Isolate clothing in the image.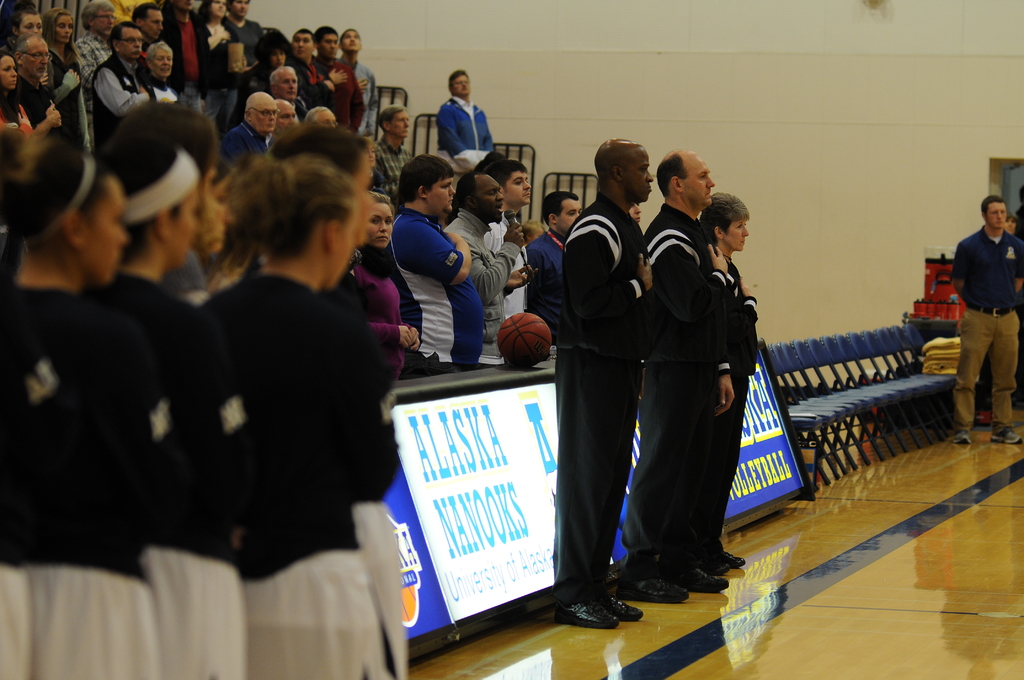
Isolated region: [72, 27, 109, 82].
